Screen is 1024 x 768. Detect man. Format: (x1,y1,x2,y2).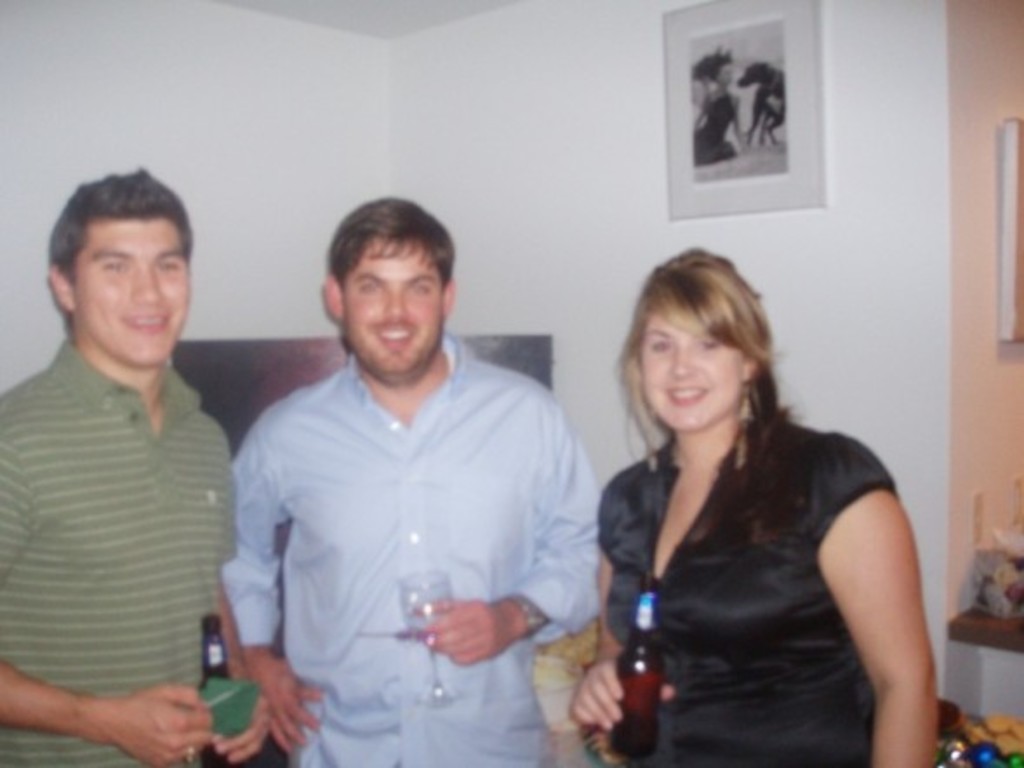
(0,165,299,766).
